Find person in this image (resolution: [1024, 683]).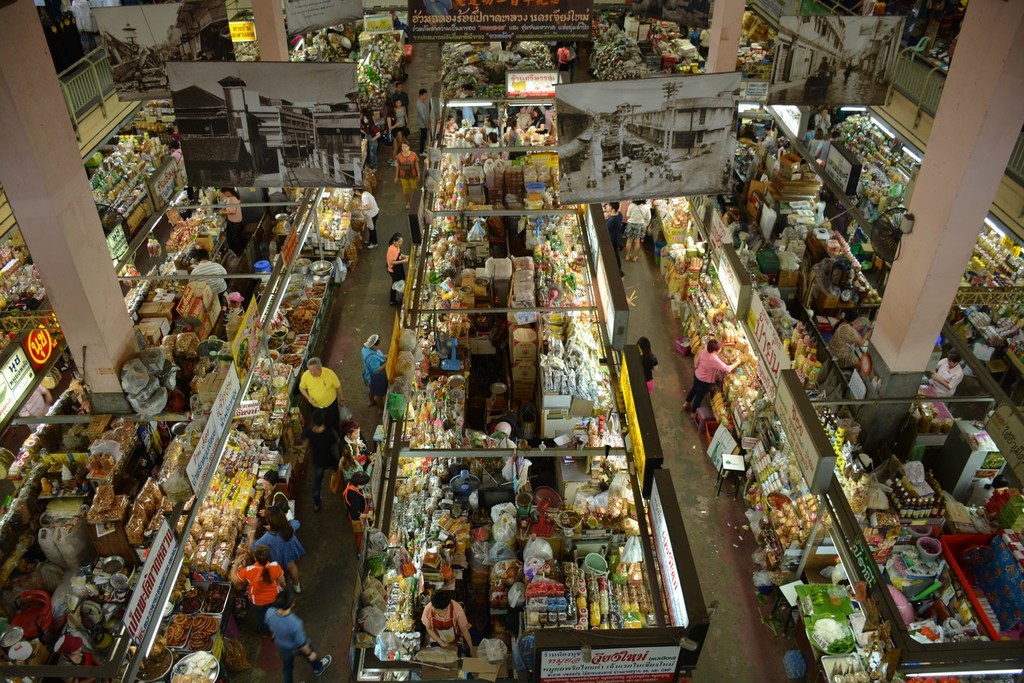
locate(396, 143, 421, 204).
